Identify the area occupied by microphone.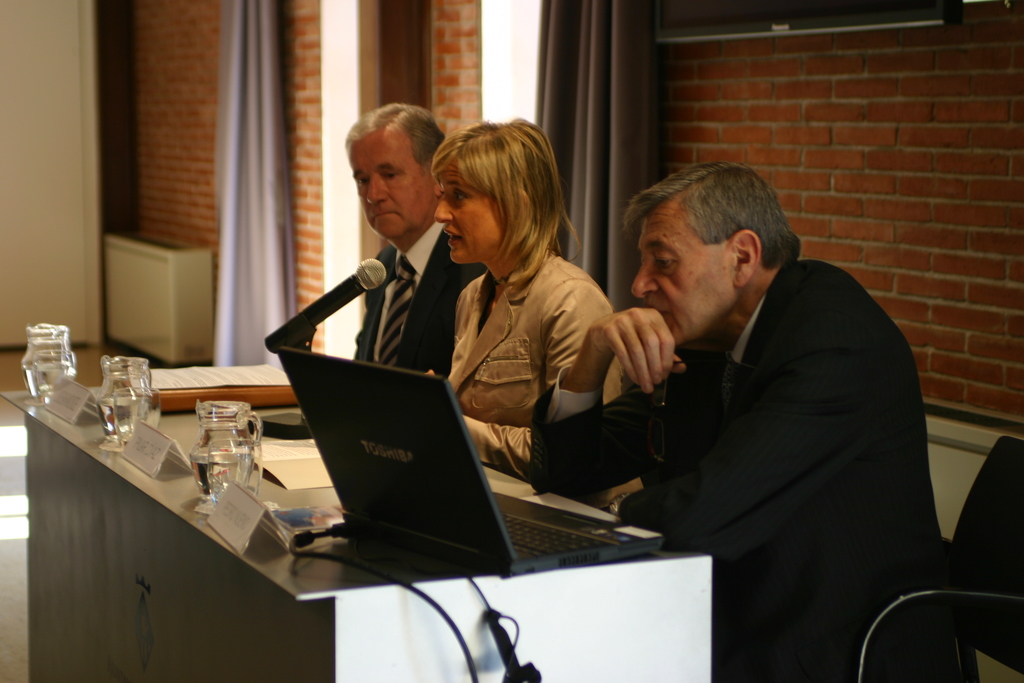
Area: <region>262, 255, 384, 352</region>.
